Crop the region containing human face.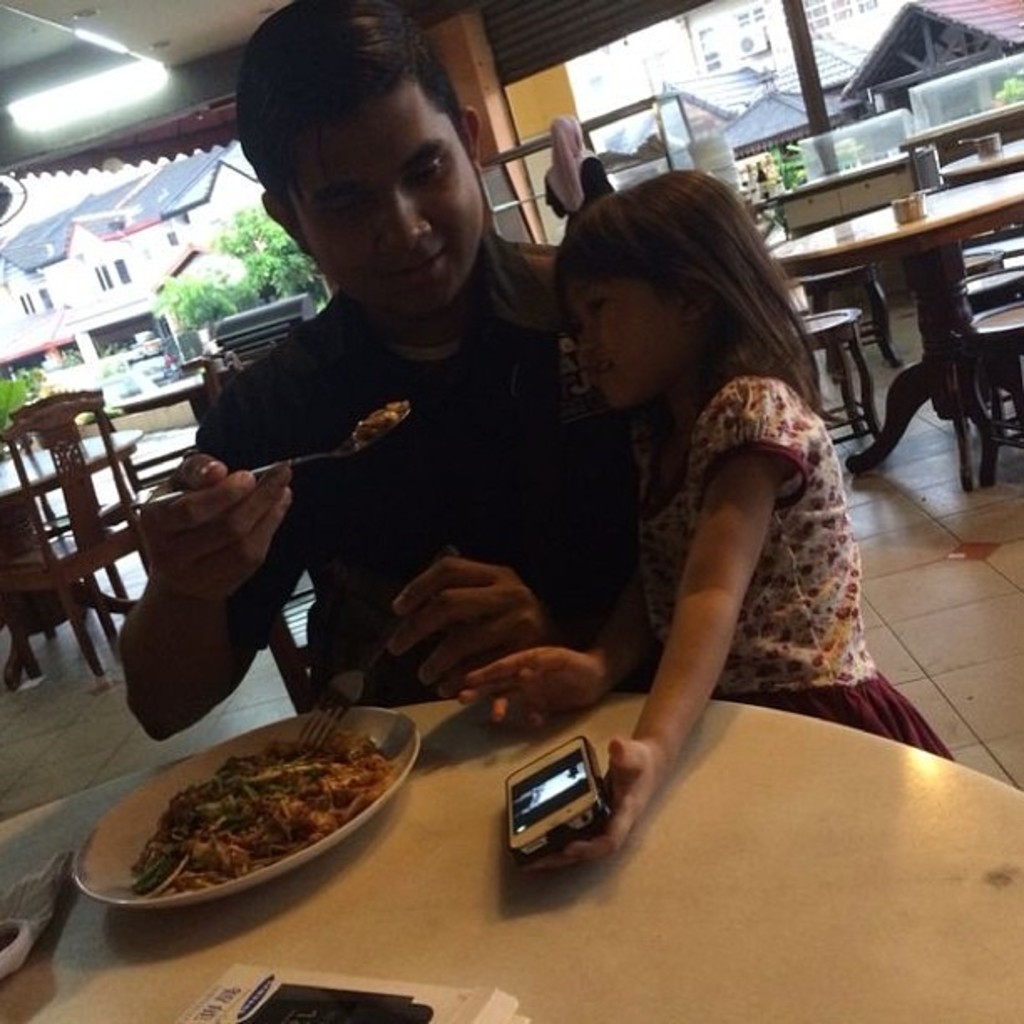
Crop region: left=296, top=105, right=470, bottom=313.
